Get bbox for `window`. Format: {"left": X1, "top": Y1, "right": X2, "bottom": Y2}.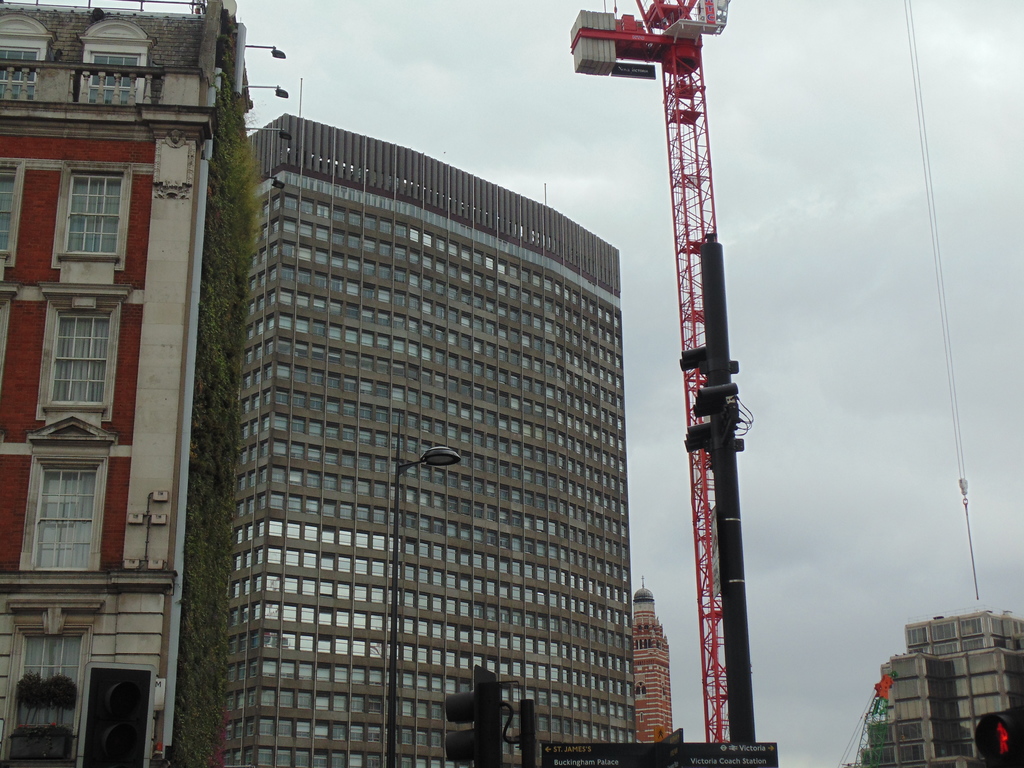
{"left": 303, "top": 522, "right": 318, "bottom": 541}.
